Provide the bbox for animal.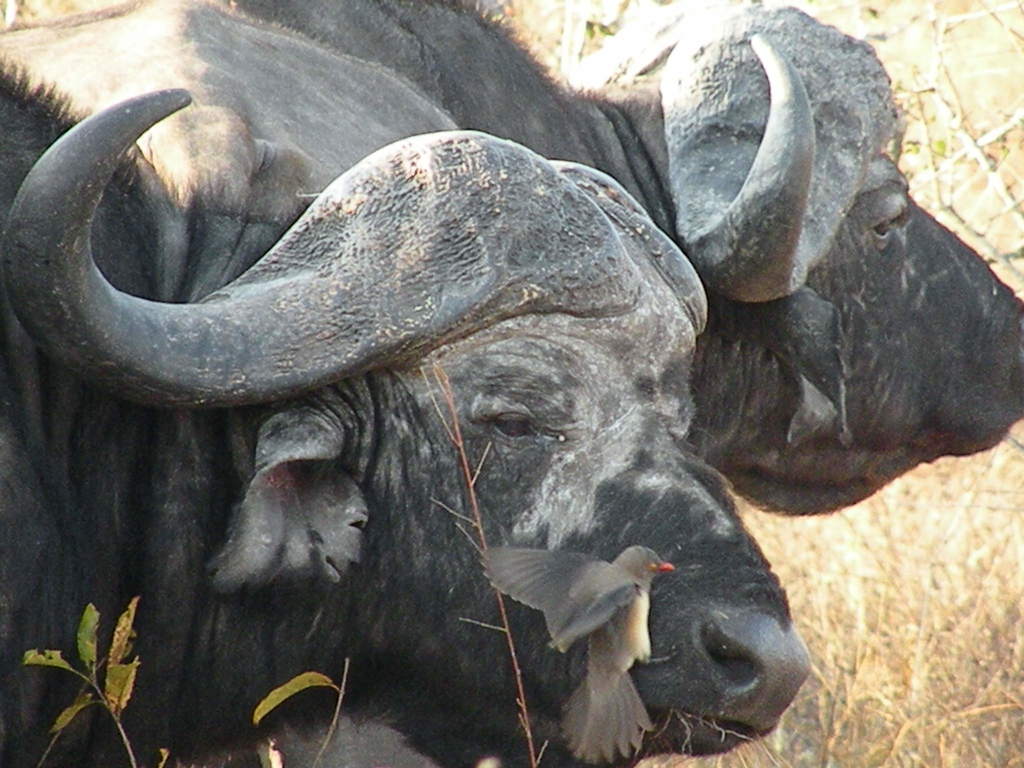
477, 542, 677, 760.
